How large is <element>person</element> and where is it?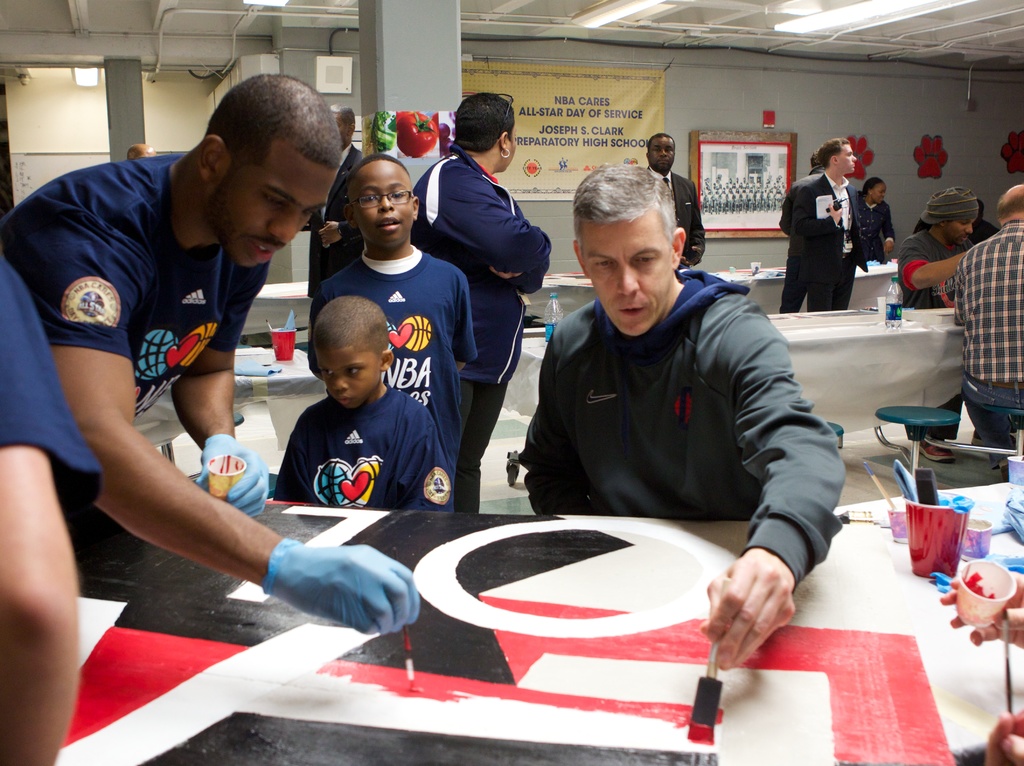
Bounding box: crop(303, 110, 362, 310).
